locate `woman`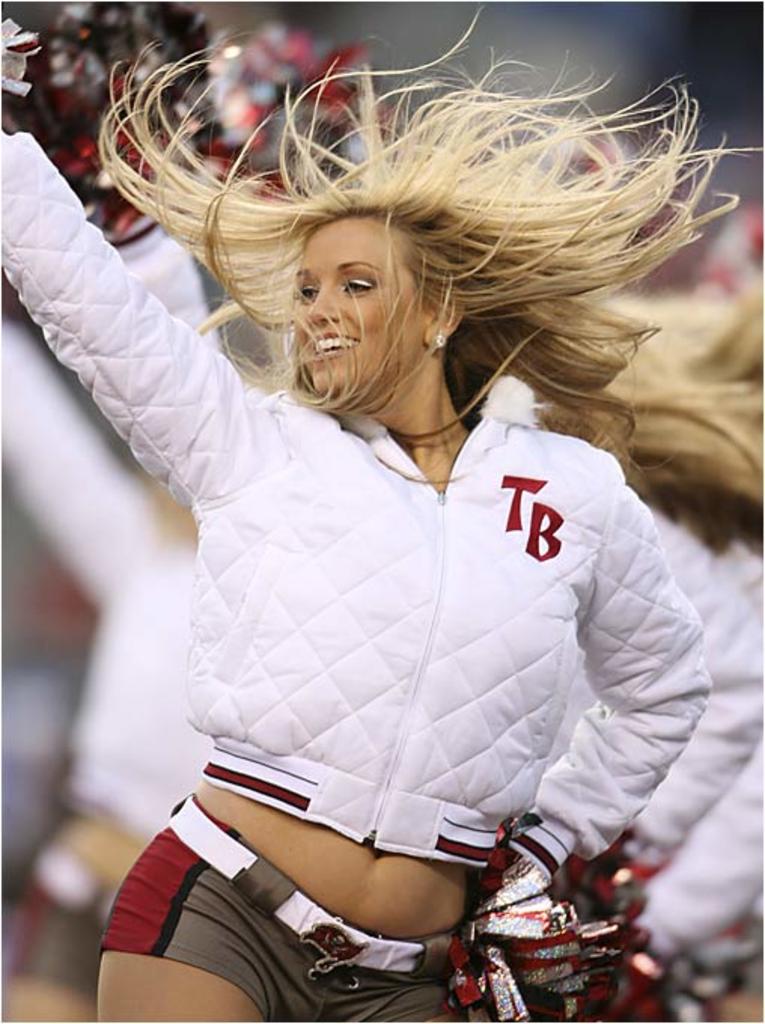
6,0,764,983
